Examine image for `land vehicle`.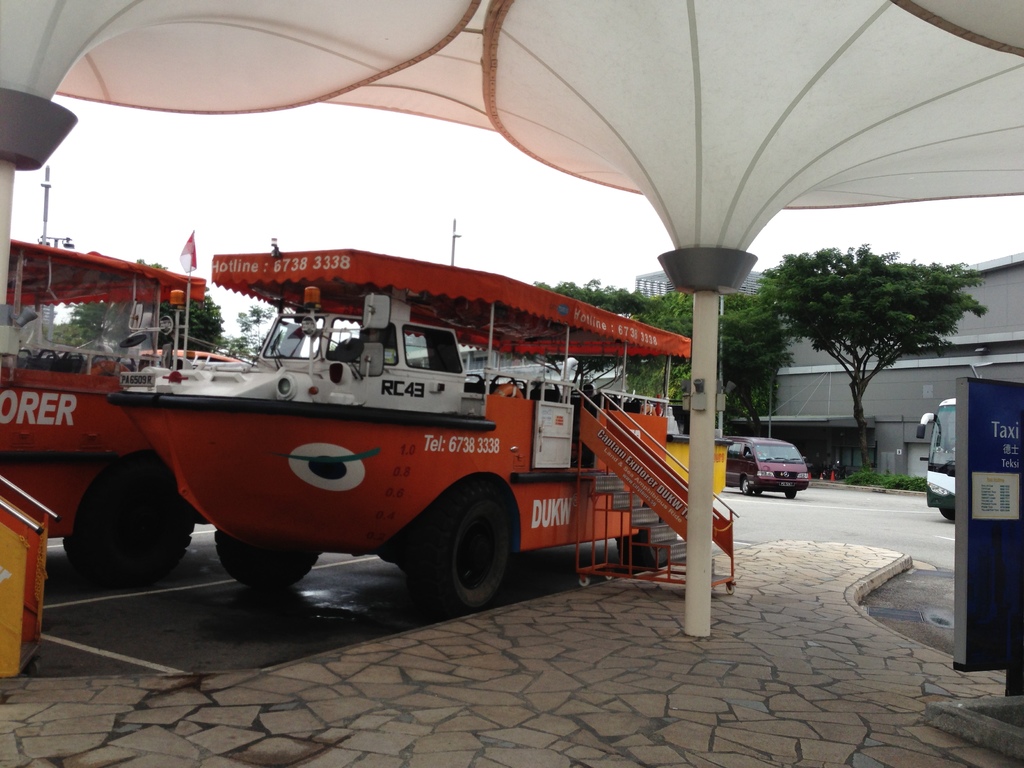
Examination result: left=104, top=253, right=692, bottom=620.
